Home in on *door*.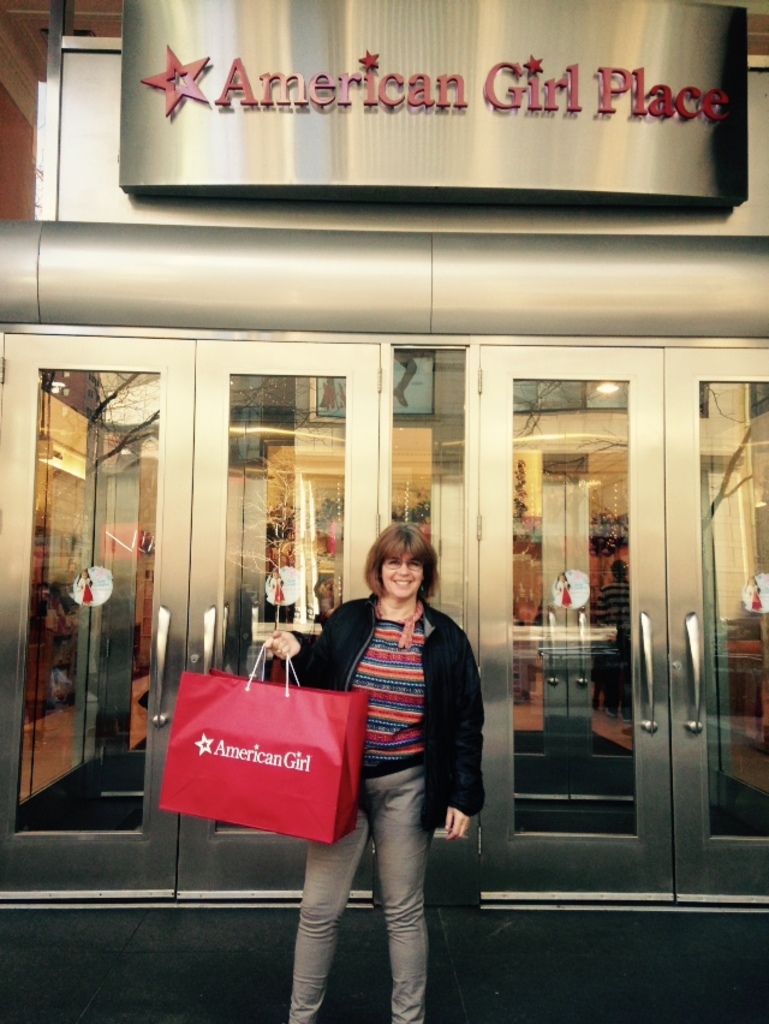
Homed in at 475,344,768,910.
